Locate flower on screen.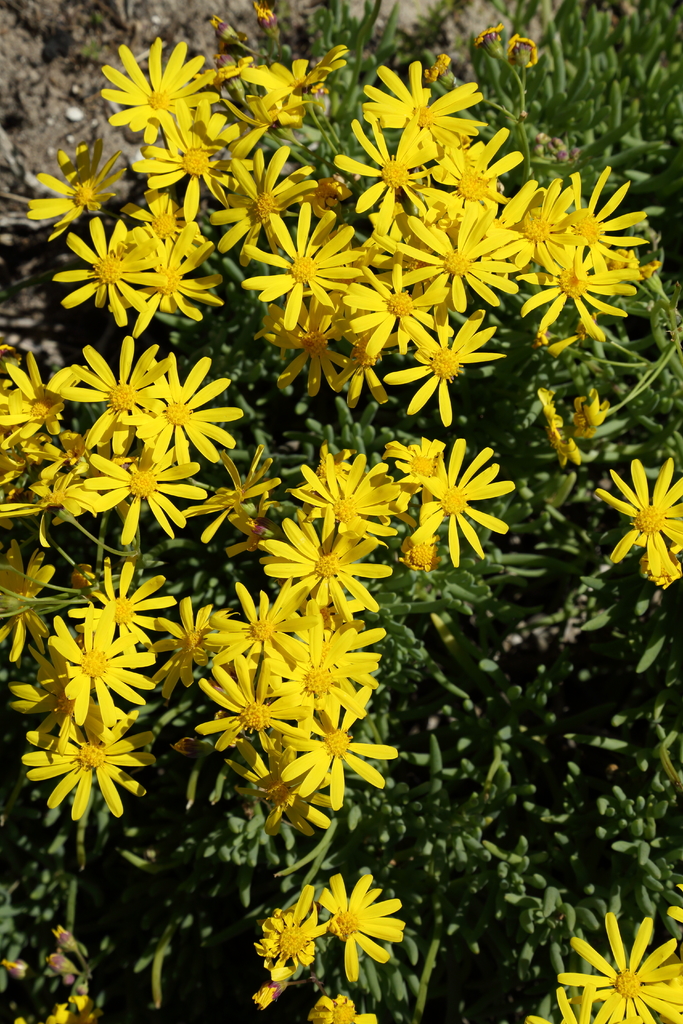
On screen at [595,454,682,588].
